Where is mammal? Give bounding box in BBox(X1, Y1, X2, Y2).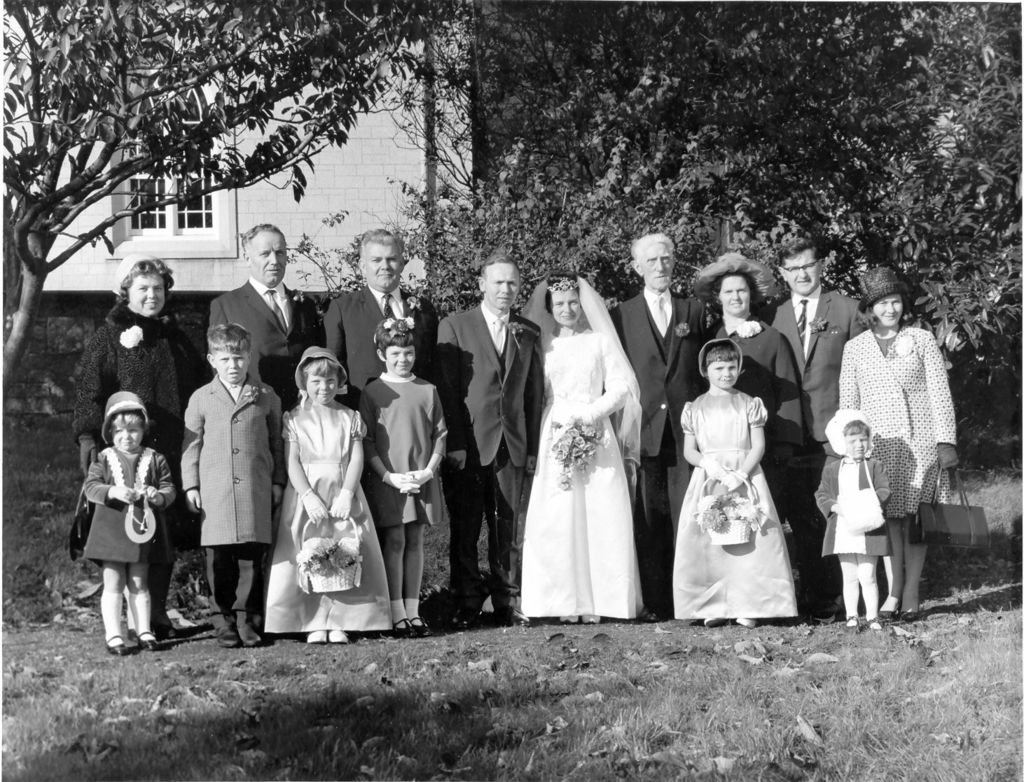
BBox(611, 228, 713, 621).
